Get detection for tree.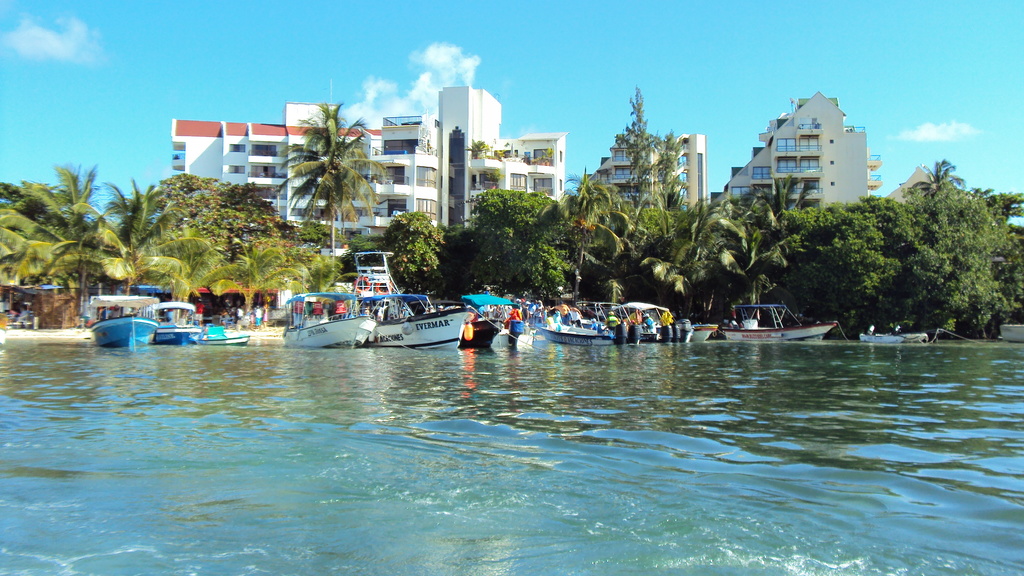
Detection: l=295, t=93, r=389, b=259.
